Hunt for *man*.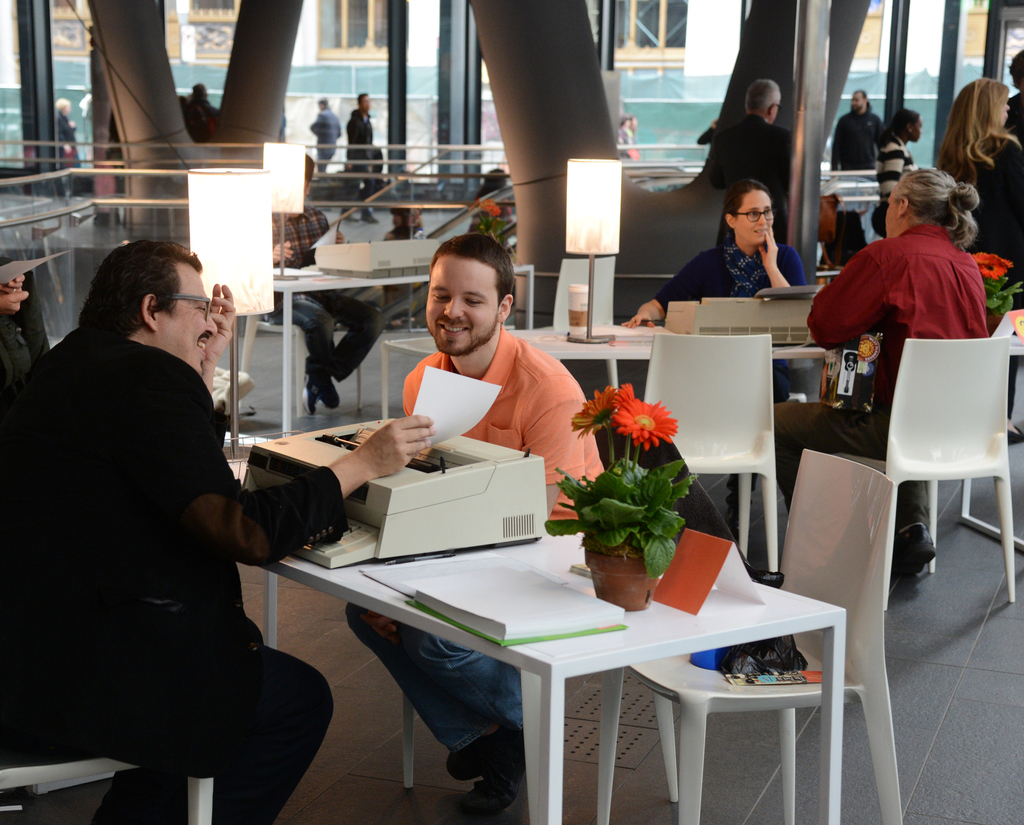
Hunted down at 829,88,886,169.
